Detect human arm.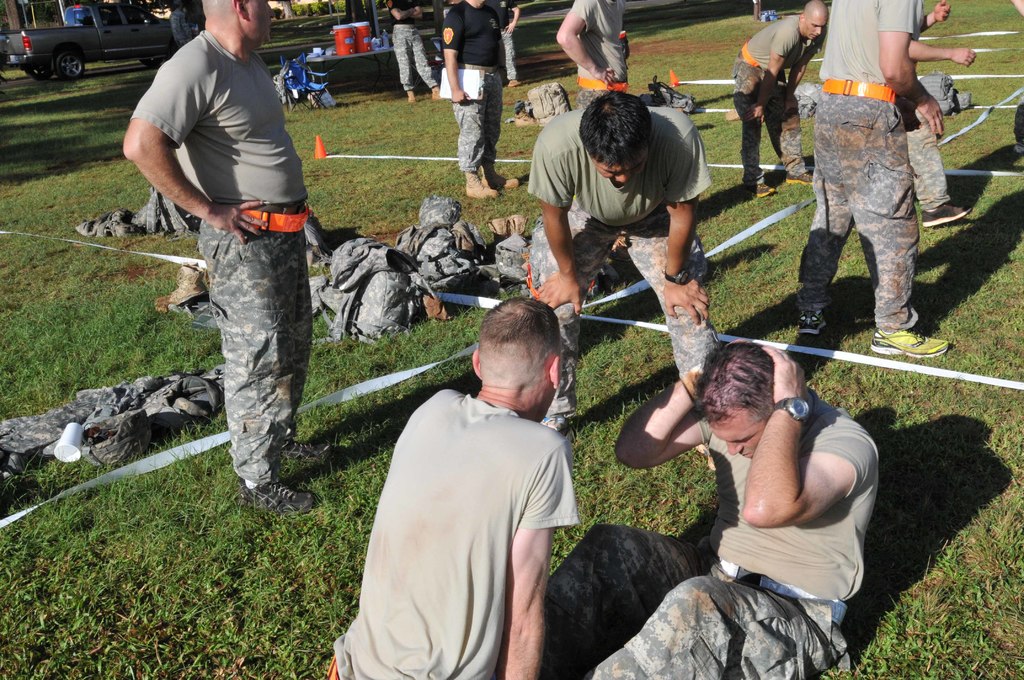
Detected at bbox=(872, 0, 957, 140).
